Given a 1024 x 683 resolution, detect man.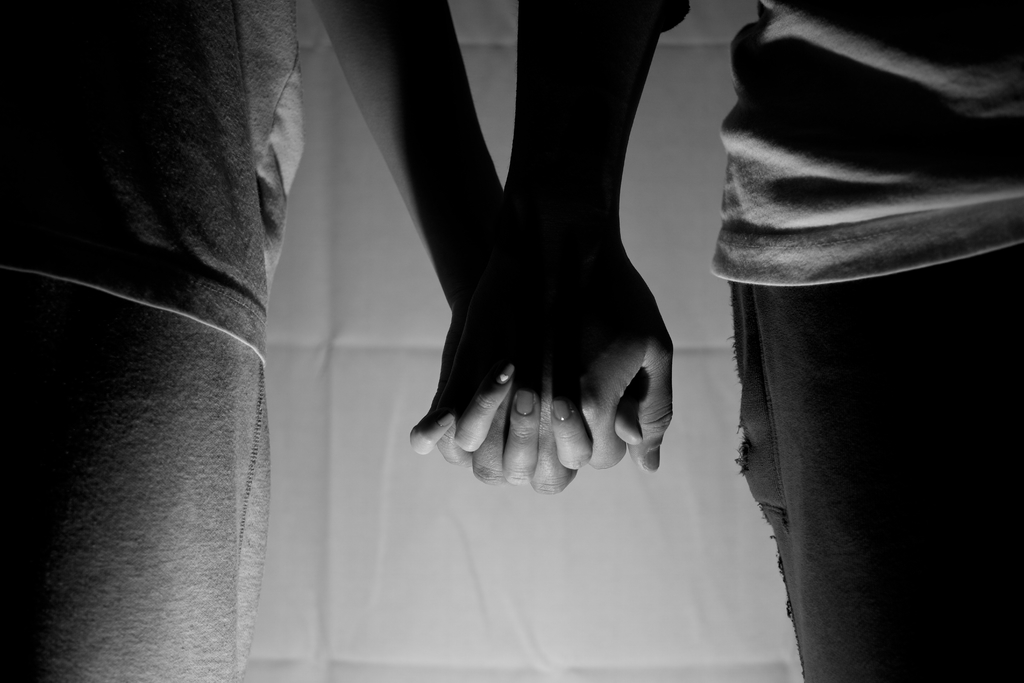
(left=665, top=22, right=1021, bottom=618).
